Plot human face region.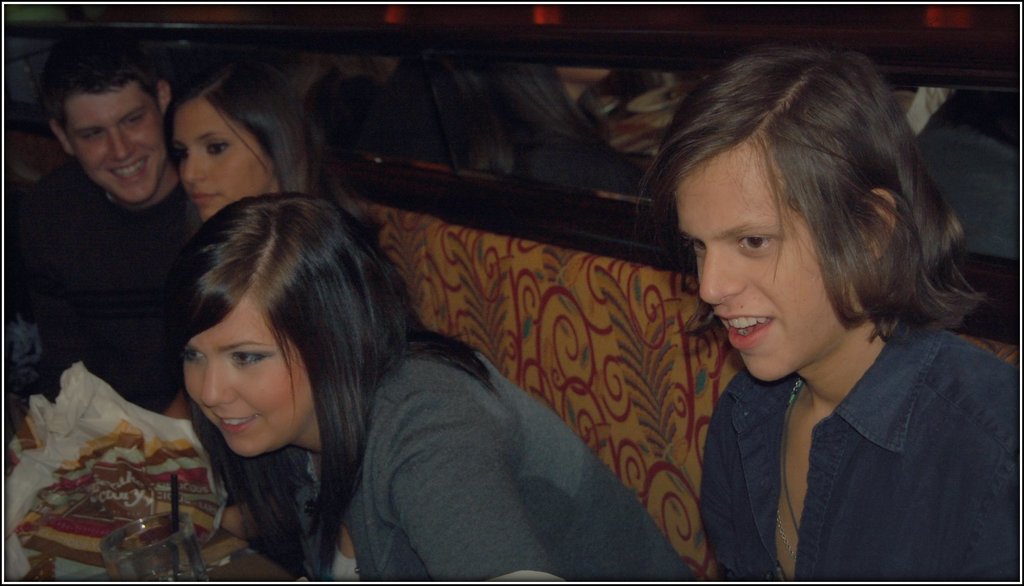
Plotted at <bbox>65, 76, 164, 201</bbox>.
